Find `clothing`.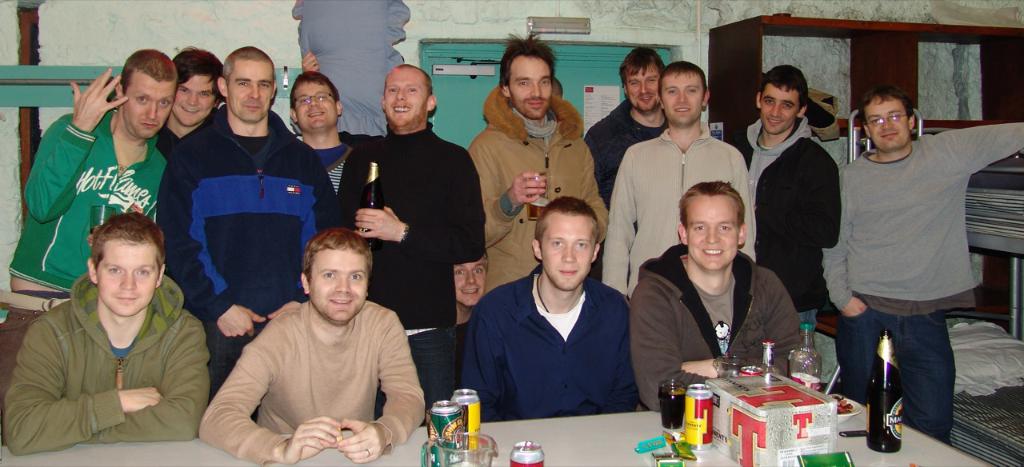
(x1=585, y1=98, x2=672, y2=211).
